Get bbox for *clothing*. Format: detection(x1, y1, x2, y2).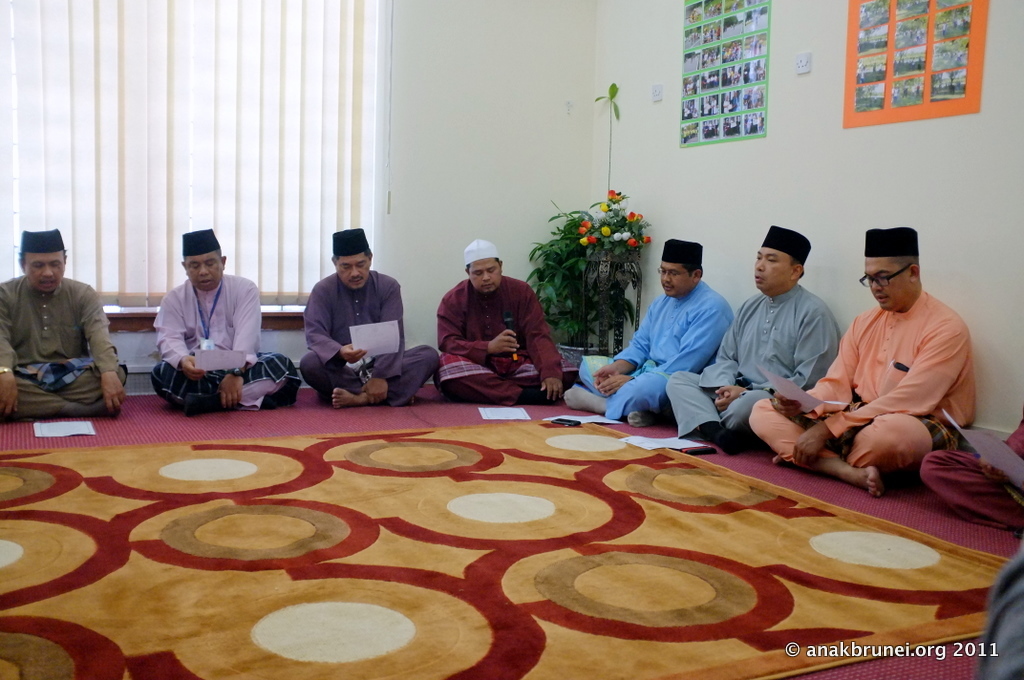
detection(440, 267, 582, 399).
